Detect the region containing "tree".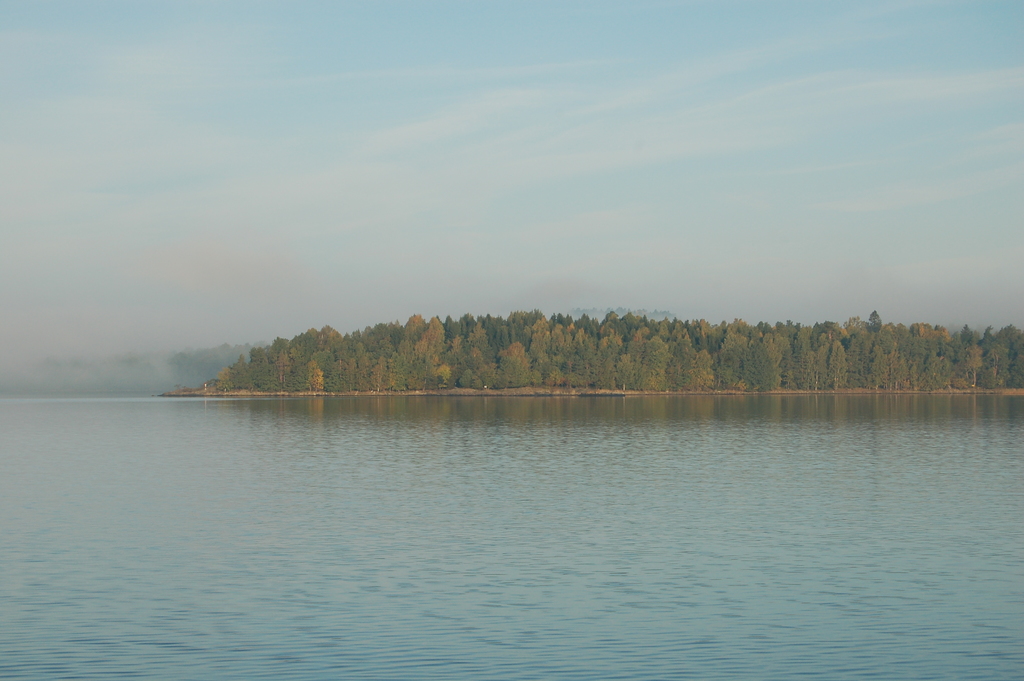
{"left": 497, "top": 342, "right": 538, "bottom": 387}.
